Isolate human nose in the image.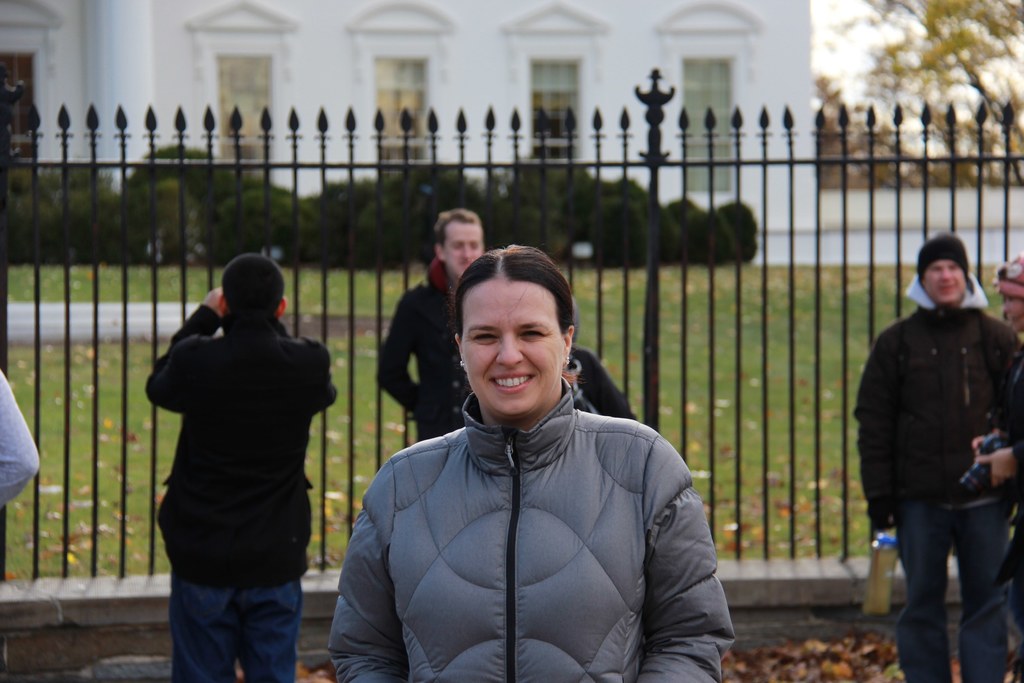
Isolated region: 493/332/521/367.
